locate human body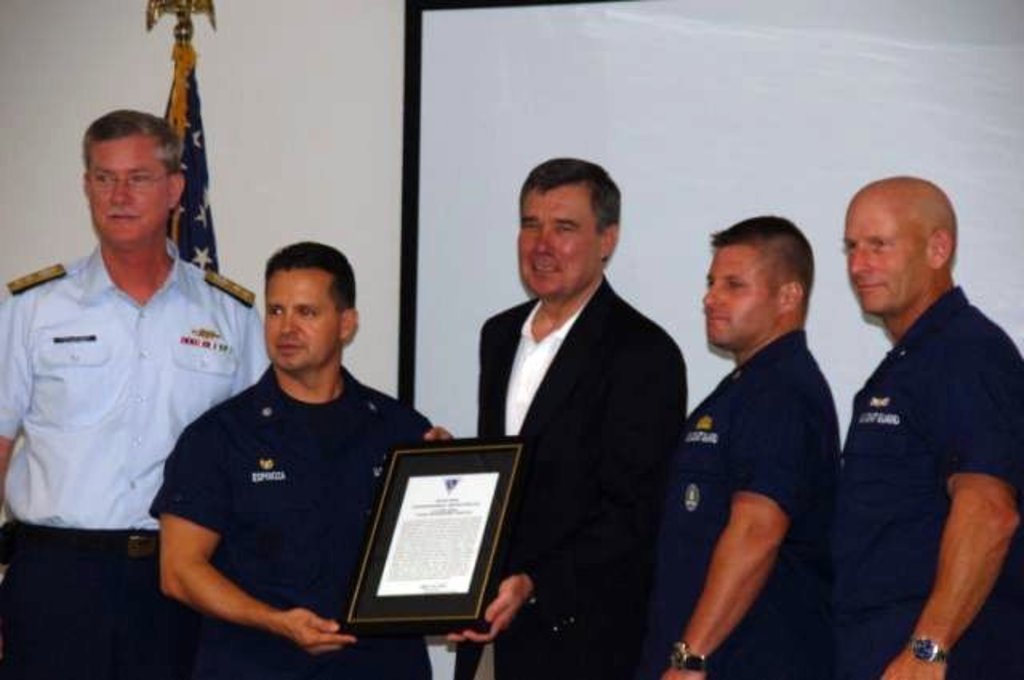
(x1=819, y1=173, x2=1018, y2=677)
